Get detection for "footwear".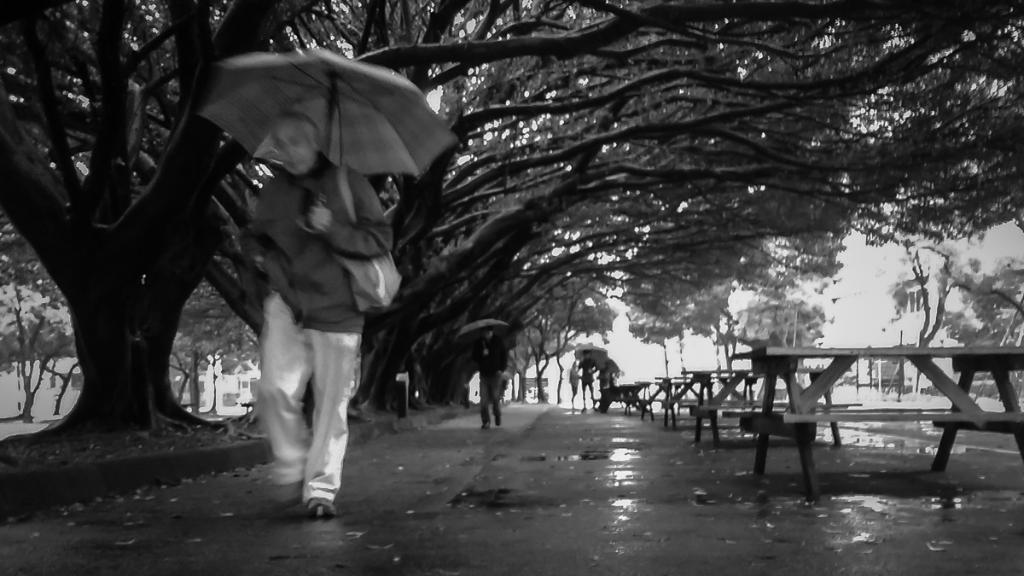
Detection: (left=301, top=492, right=338, bottom=524).
